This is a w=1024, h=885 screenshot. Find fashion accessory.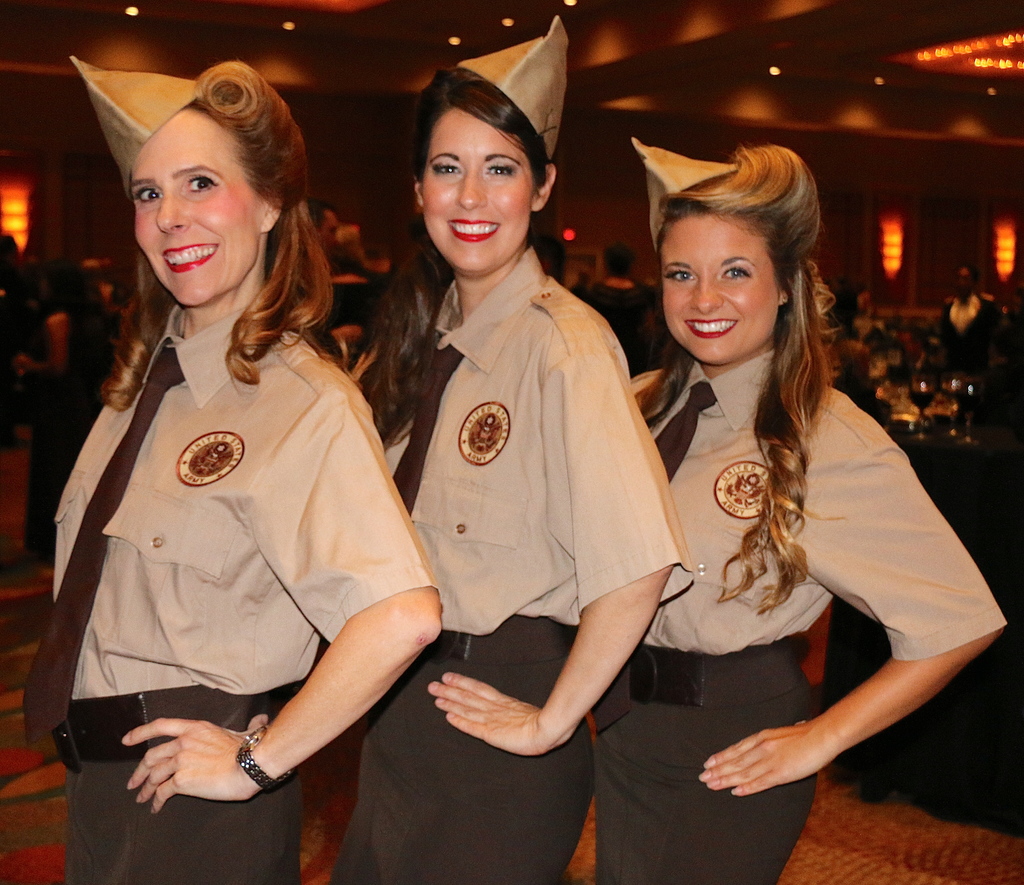
Bounding box: [left=633, top=137, right=737, bottom=248].
